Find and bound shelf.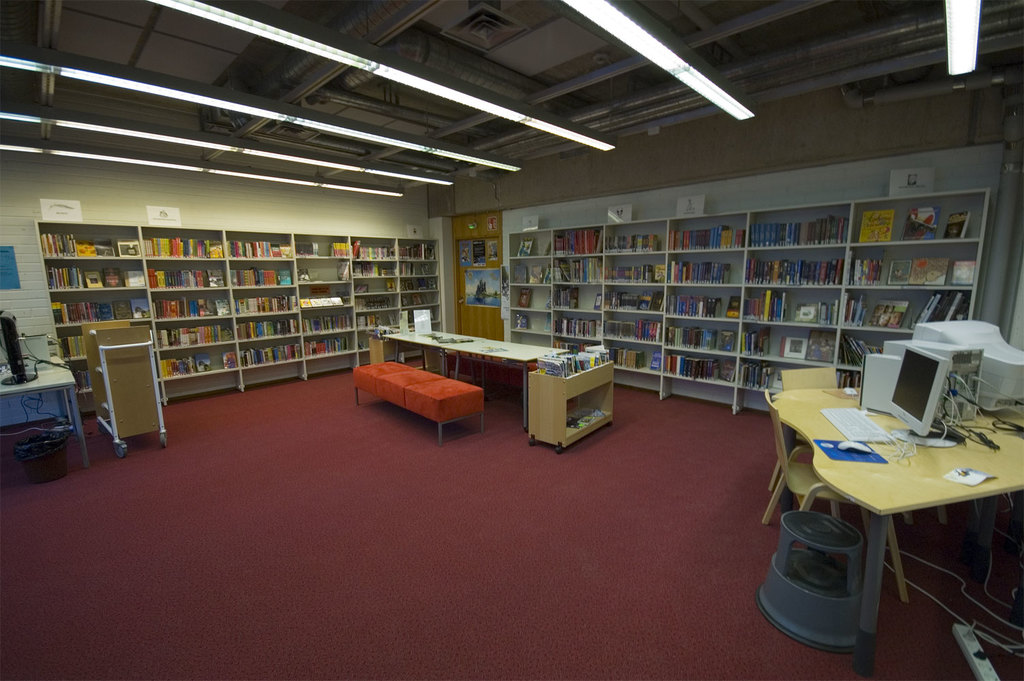
Bound: [x1=144, y1=264, x2=225, y2=292].
